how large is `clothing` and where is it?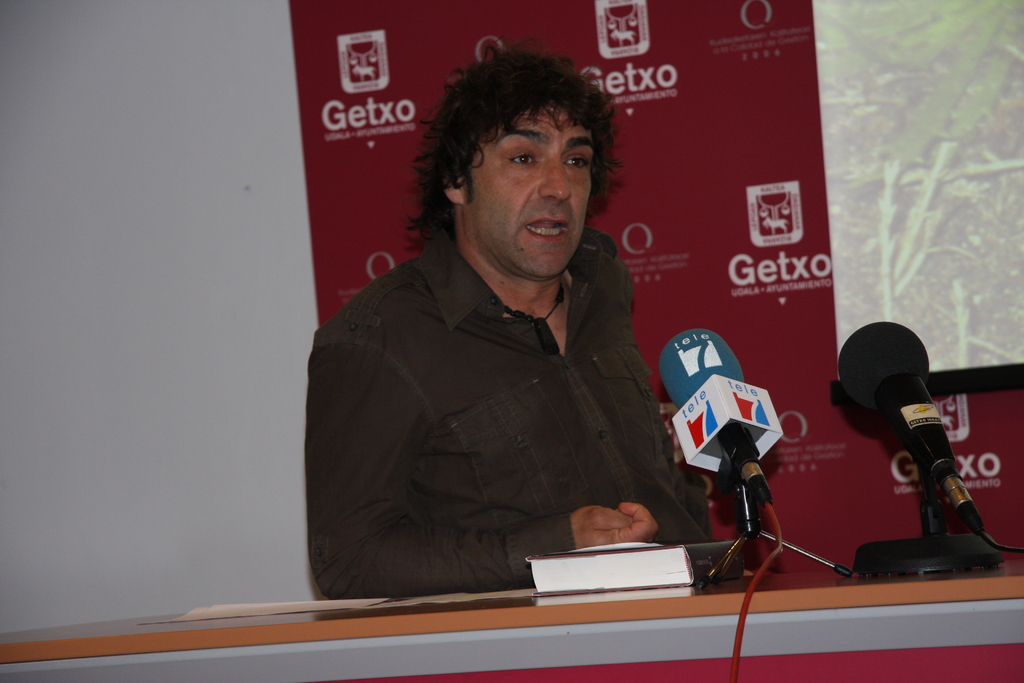
Bounding box: pyautogui.locateOnScreen(300, 192, 727, 614).
